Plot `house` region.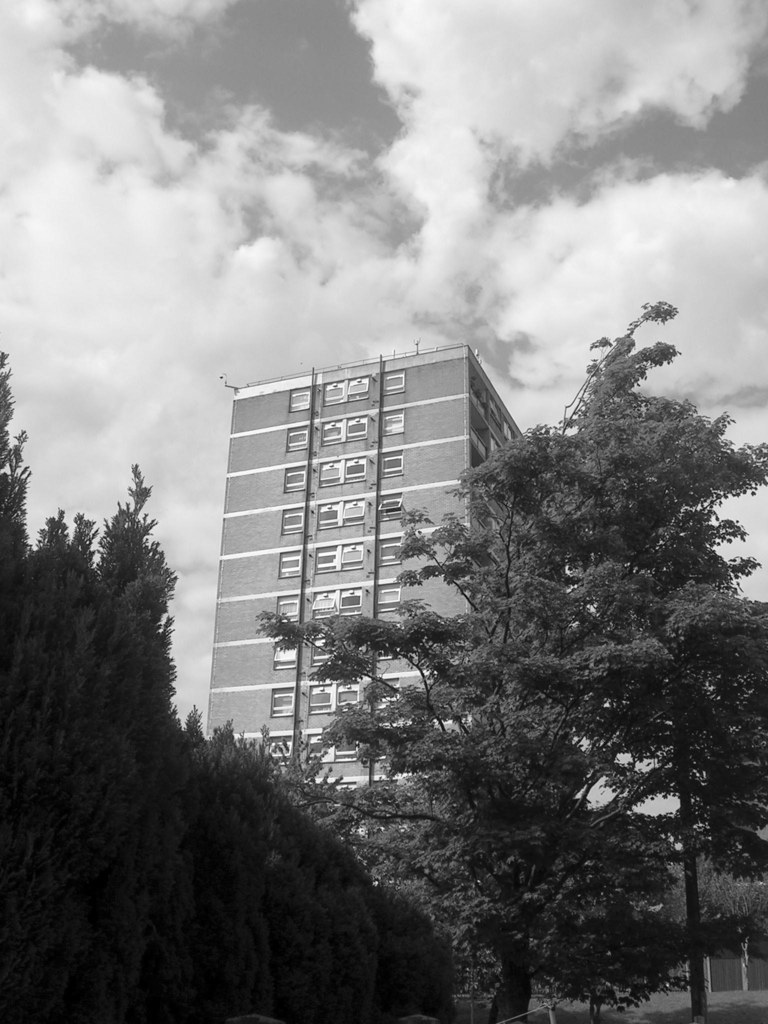
Plotted at x1=179 y1=315 x2=593 y2=771.
